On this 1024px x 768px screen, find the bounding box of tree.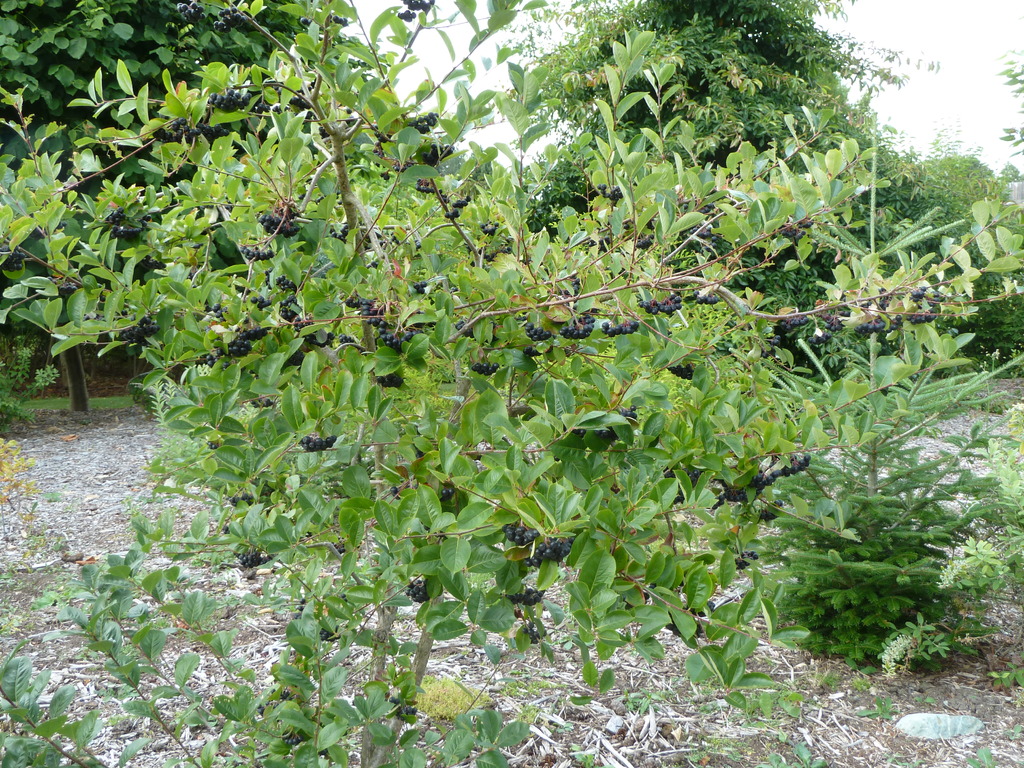
Bounding box: (509,0,1023,376).
